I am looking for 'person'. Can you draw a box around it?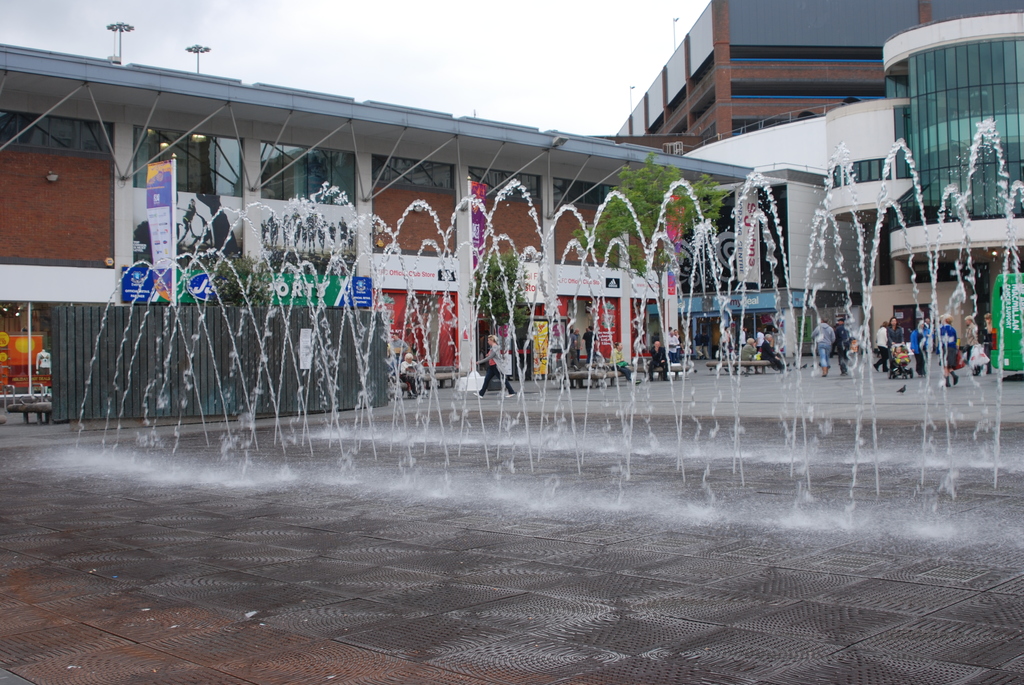
Sure, the bounding box is <box>886,317,904,374</box>.
